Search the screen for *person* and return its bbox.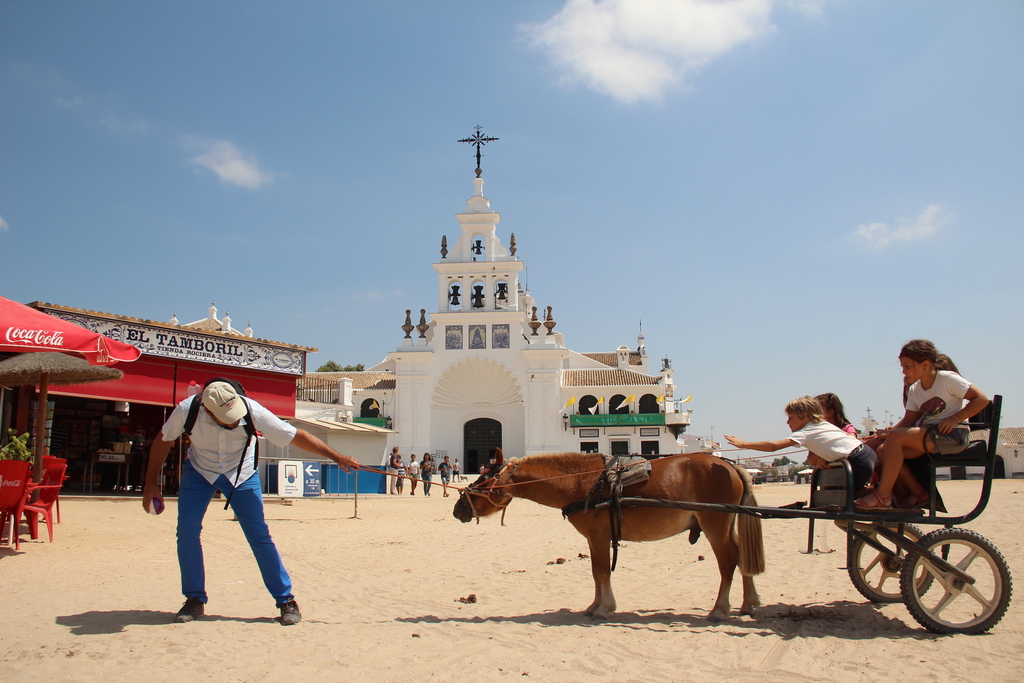
Found: box(390, 445, 401, 495).
